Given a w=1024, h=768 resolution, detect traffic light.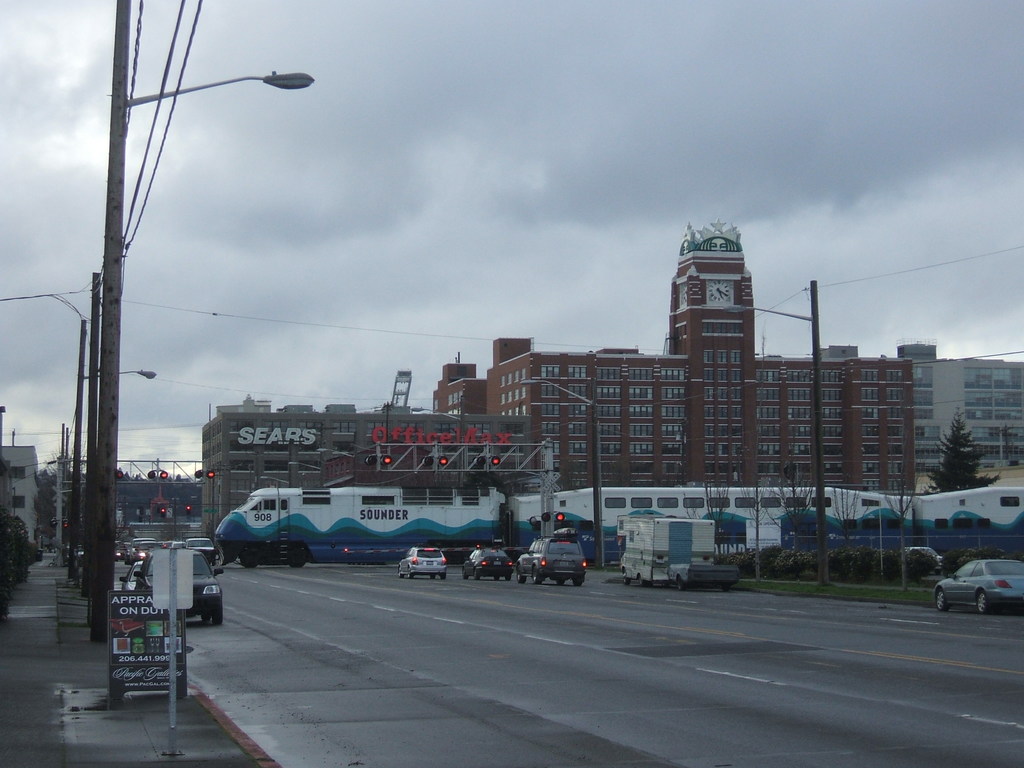
BBox(527, 516, 538, 525).
